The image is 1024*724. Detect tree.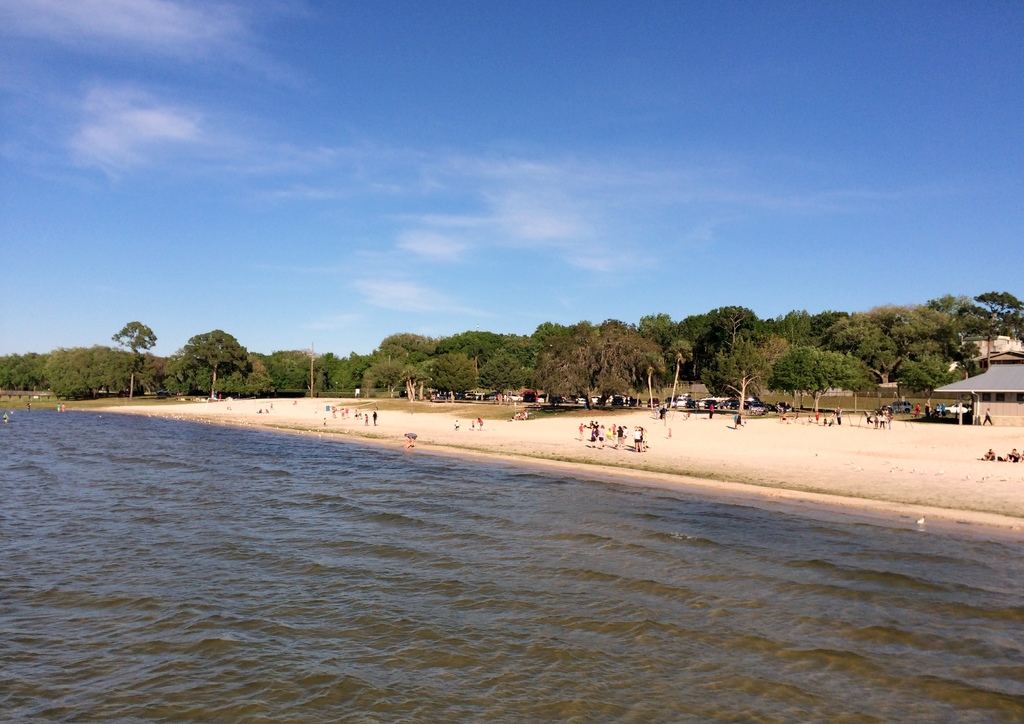
Detection: [110,321,155,402].
